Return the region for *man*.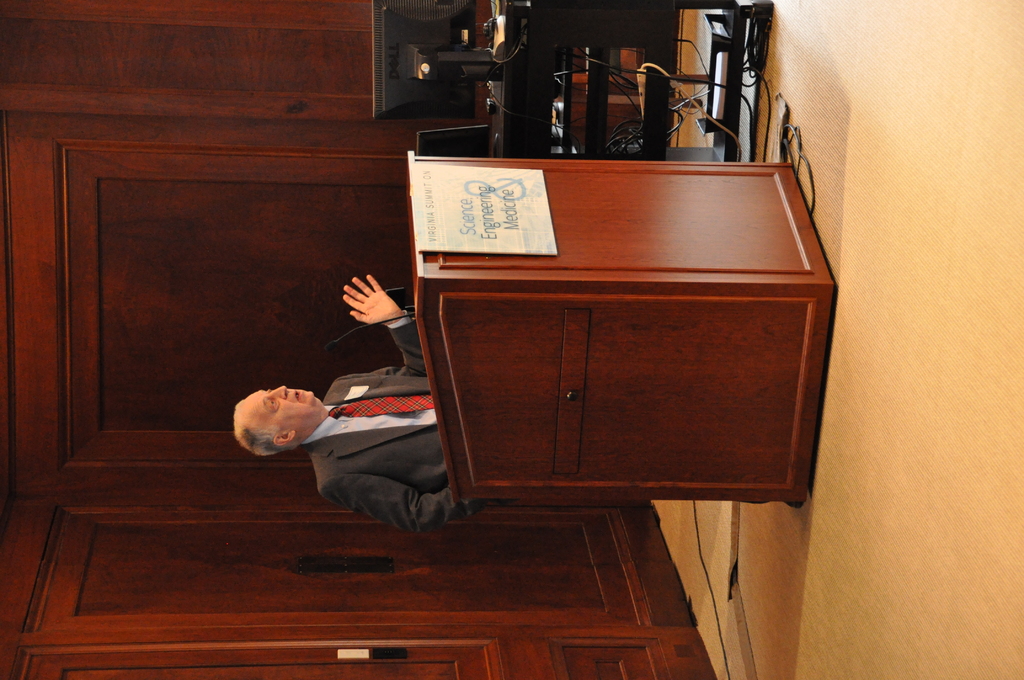
bbox(221, 304, 476, 546).
